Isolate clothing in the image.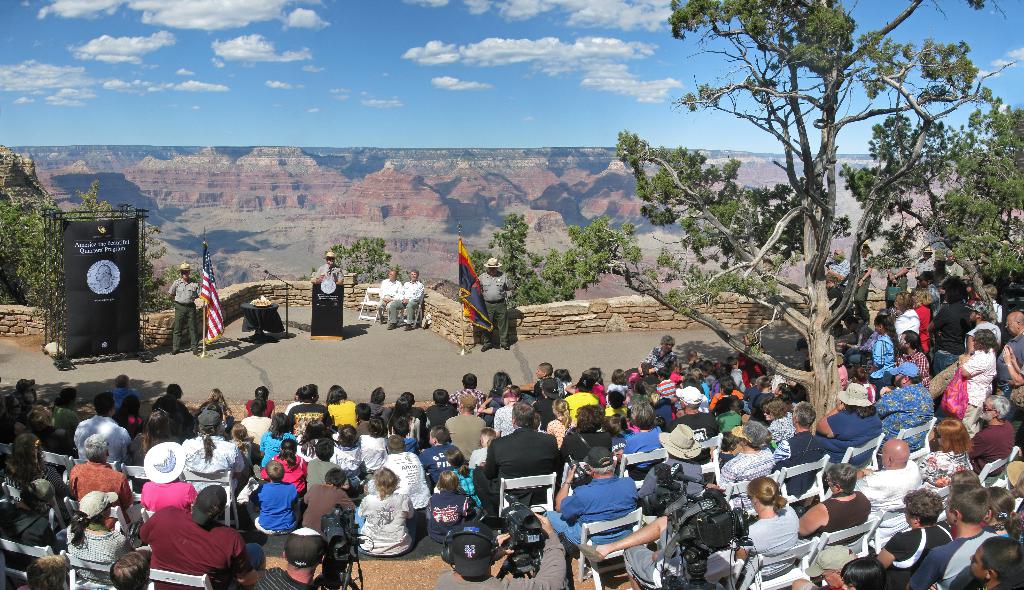
Isolated region: locate(672, 385, 719, 450).
